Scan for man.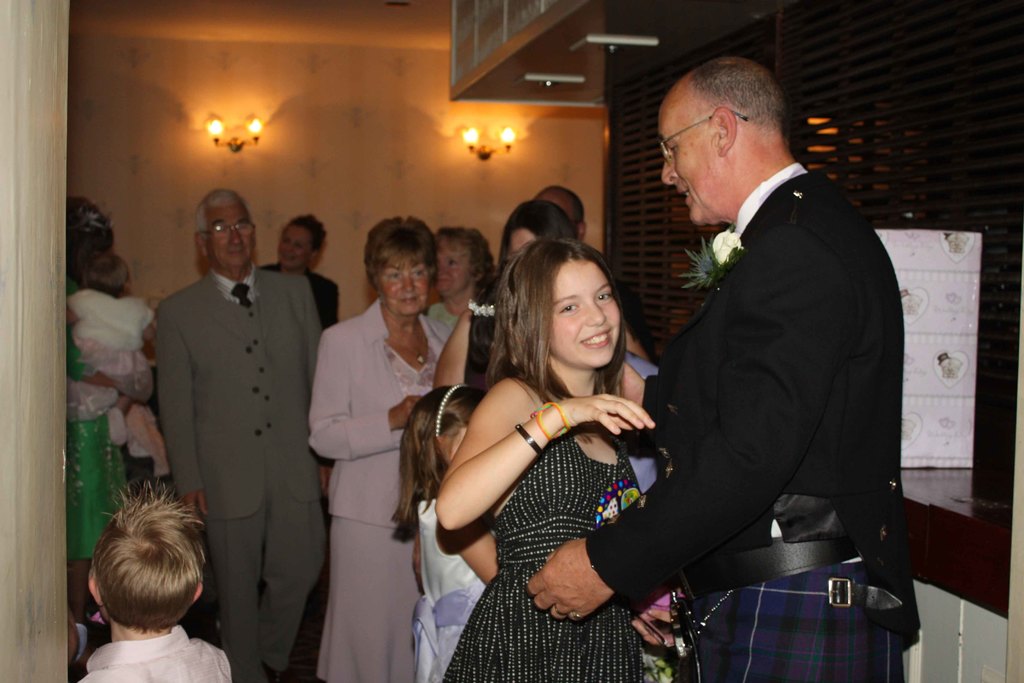
Scan result: (x1=525, y1=186, x2=598, y2=252).
